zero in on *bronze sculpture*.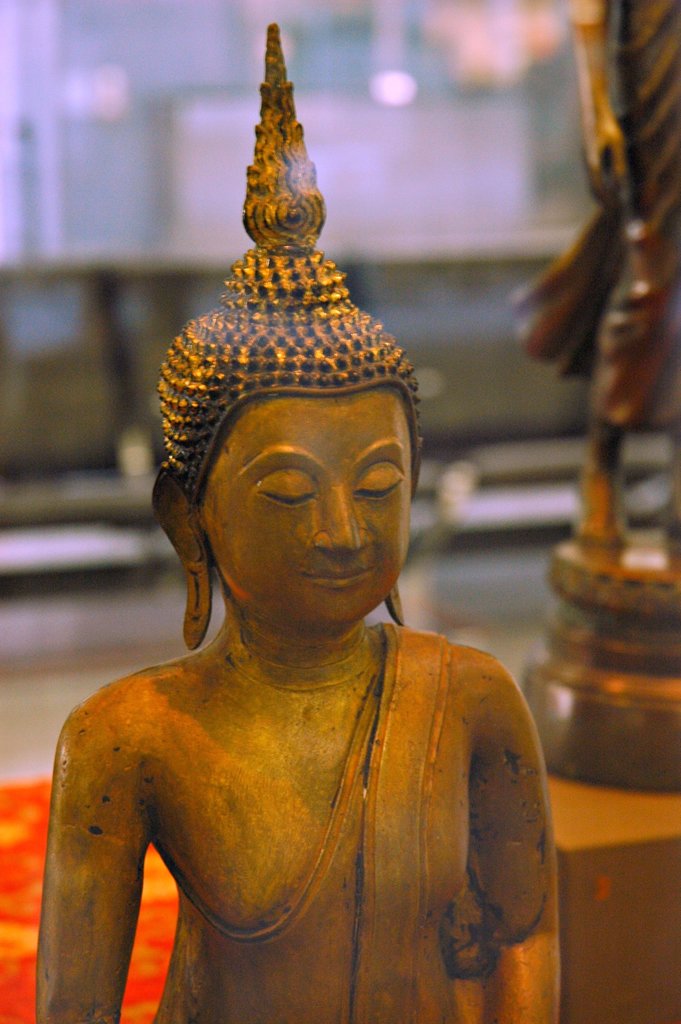
Zeroed in: x1=48, y1=77, x2=554, y2=1023.
